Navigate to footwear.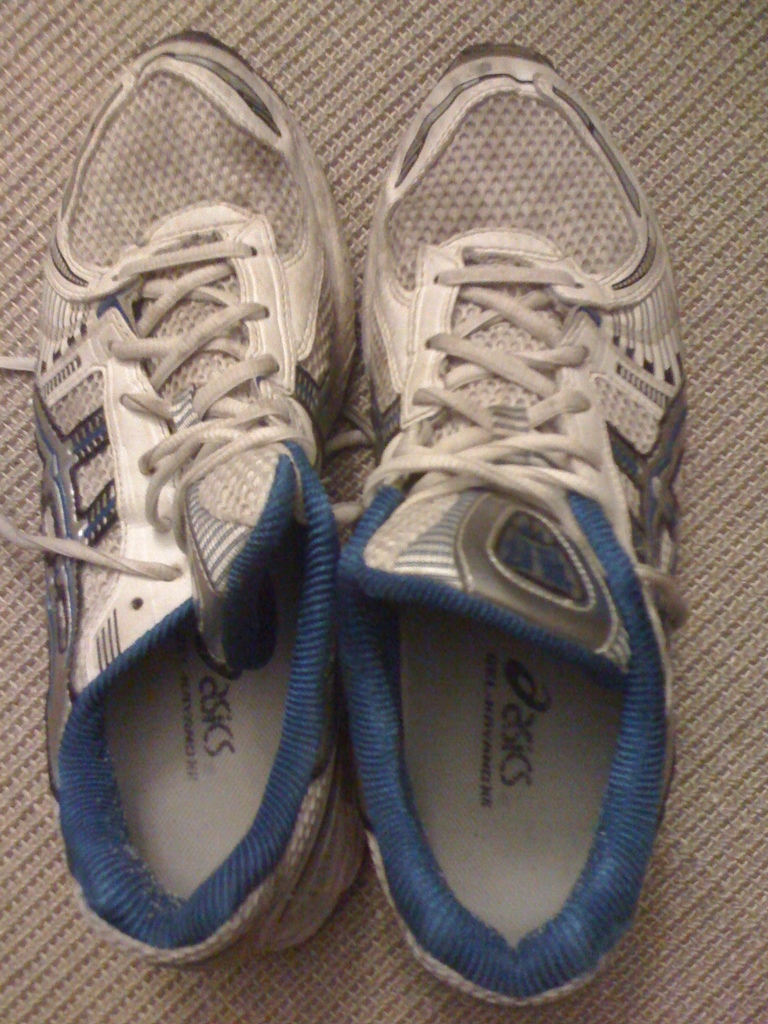
Navigation target: <box>335,36,685,1004</box>.
